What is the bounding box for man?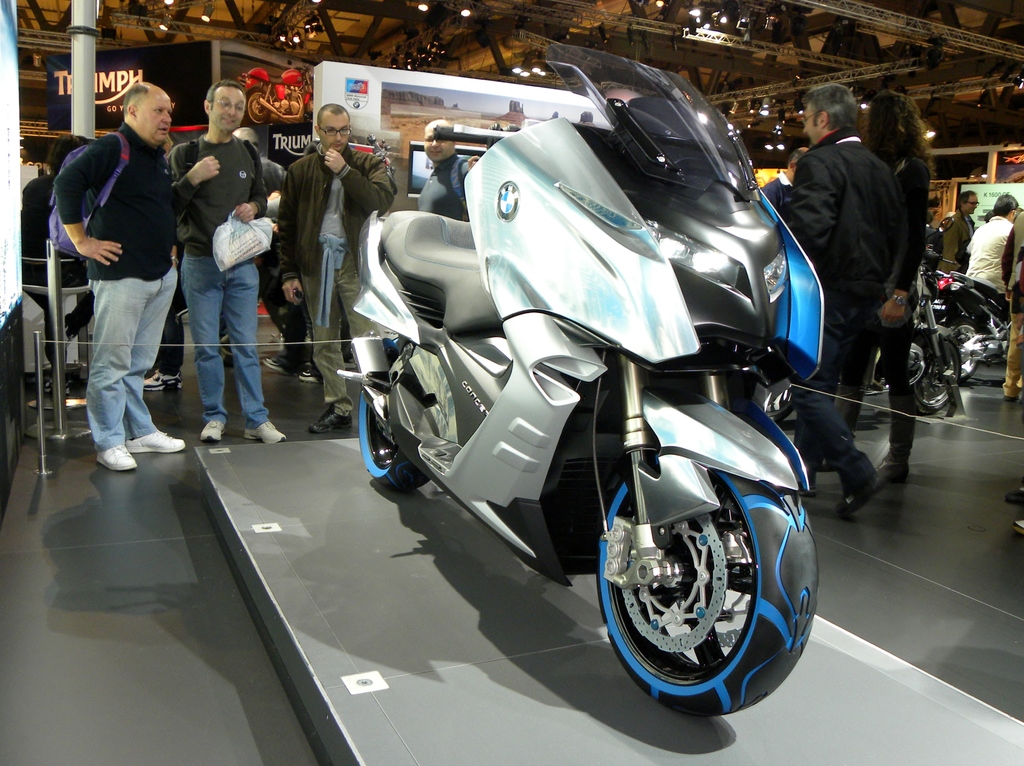
{"x1": 45, "y1": 81, "x2": 194, "y2": 478}.
